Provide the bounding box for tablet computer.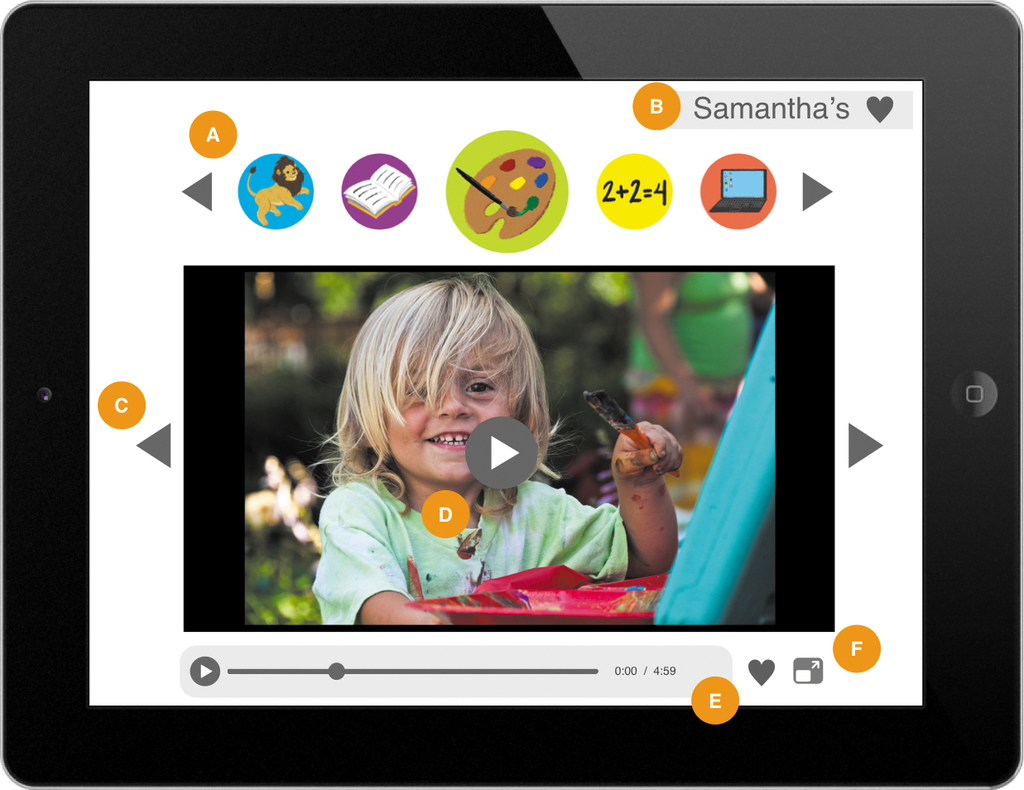
locate(5, 0, 1020, 788).
